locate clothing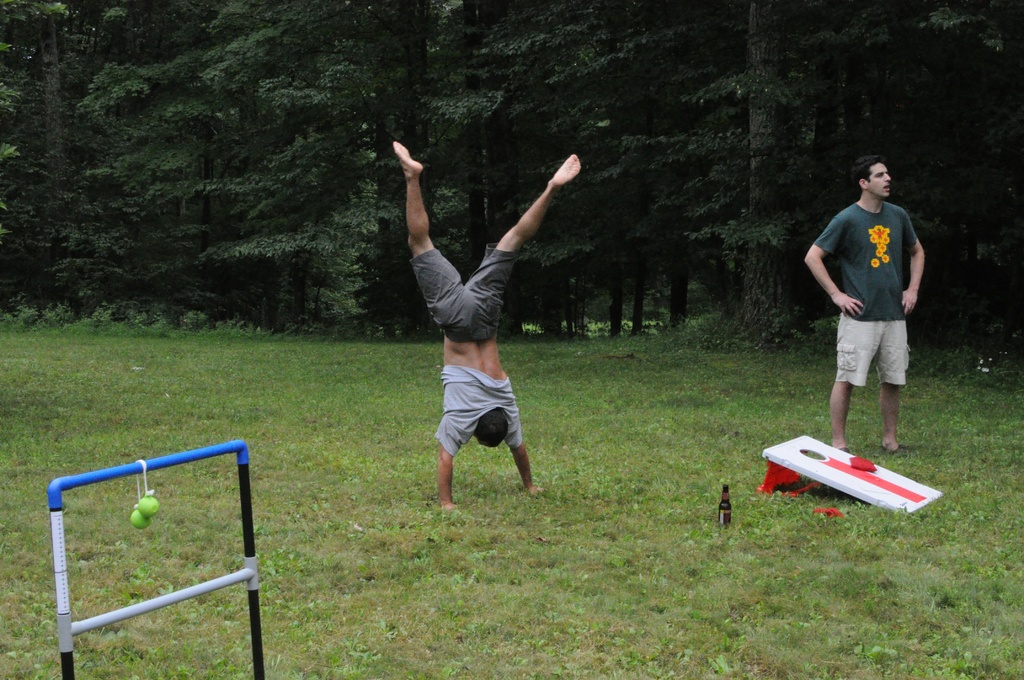
Rect(431, 353, 520, 465)
